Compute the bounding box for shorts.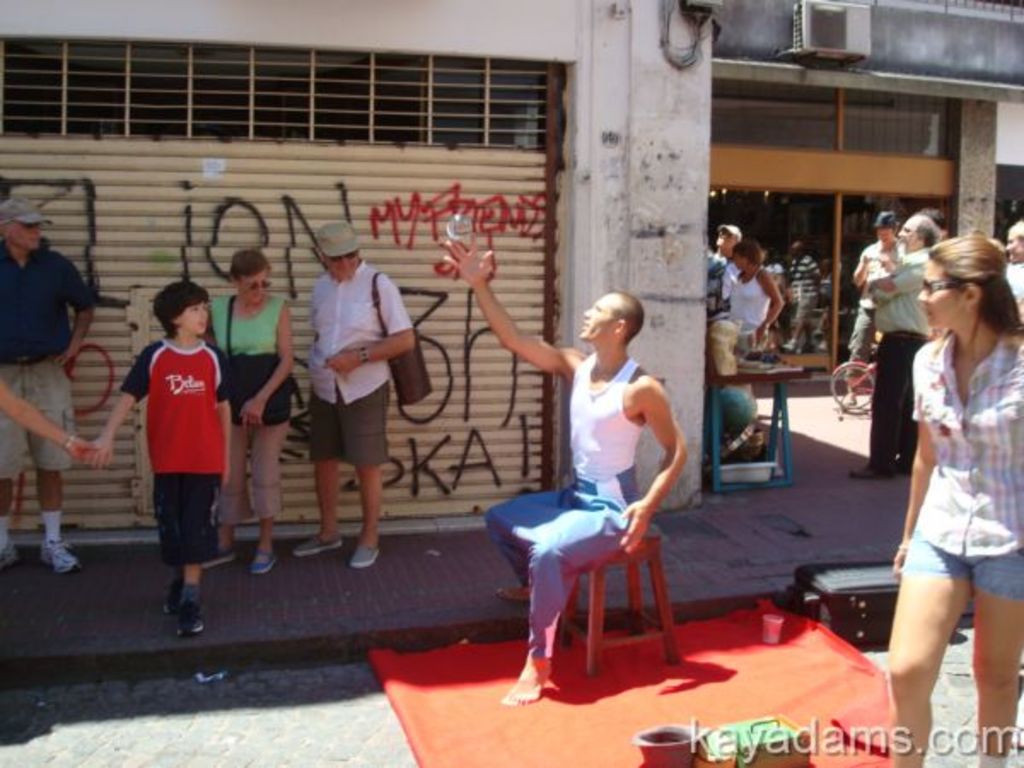
left=848, top=311, right=886, bottom=377.
